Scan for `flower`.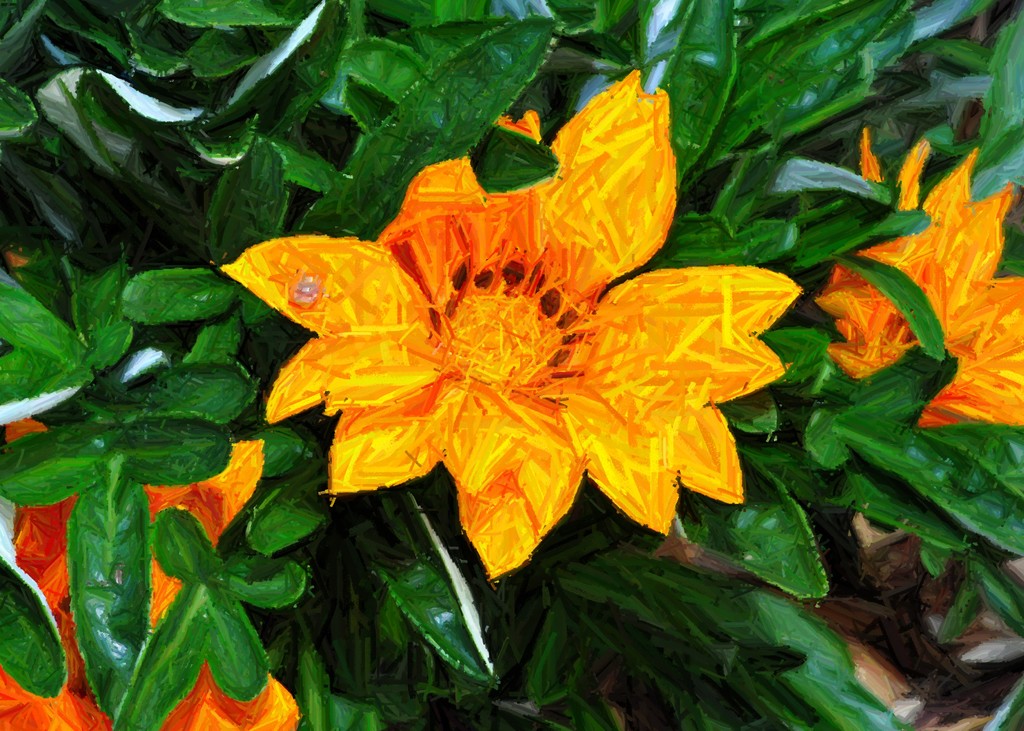
Scan result: bbox(816, 145, 1023, 438).
